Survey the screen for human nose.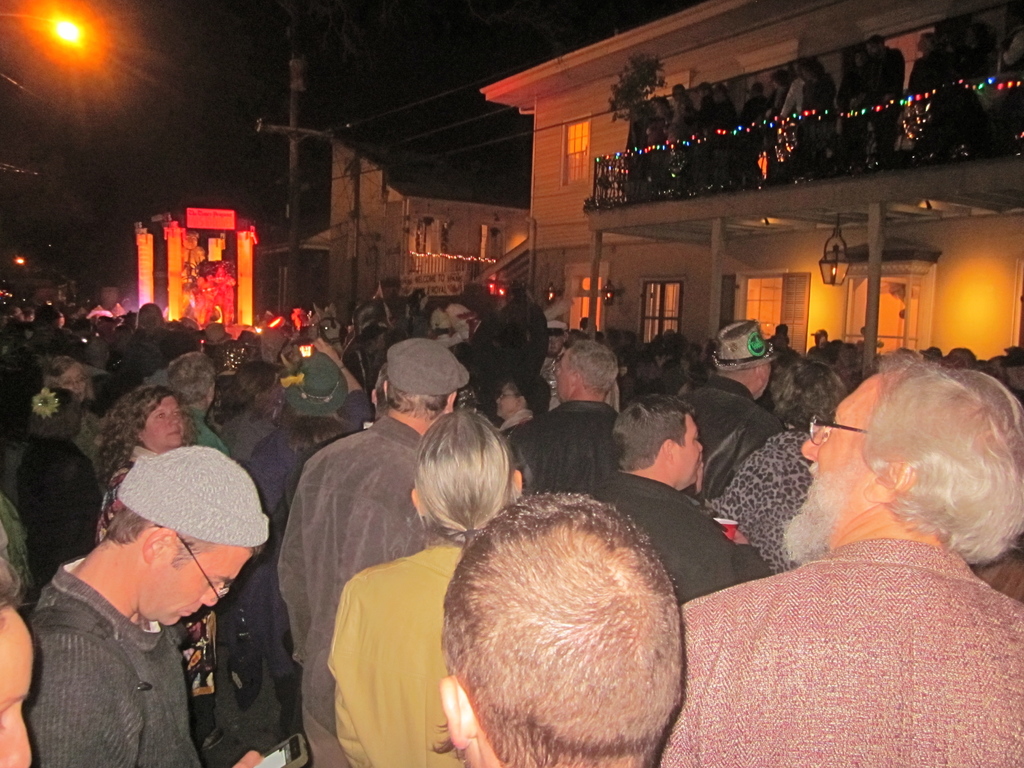
Survey found: BBox(801, 424, 823, 456).
